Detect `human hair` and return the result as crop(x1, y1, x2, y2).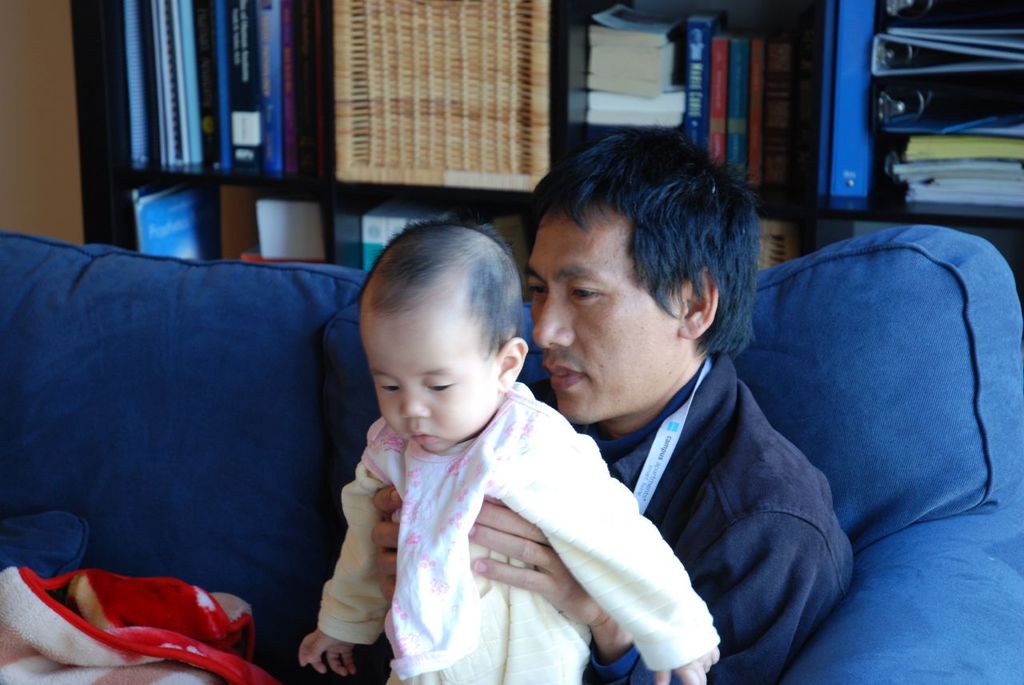
crop(526, 130, 754, 389).
